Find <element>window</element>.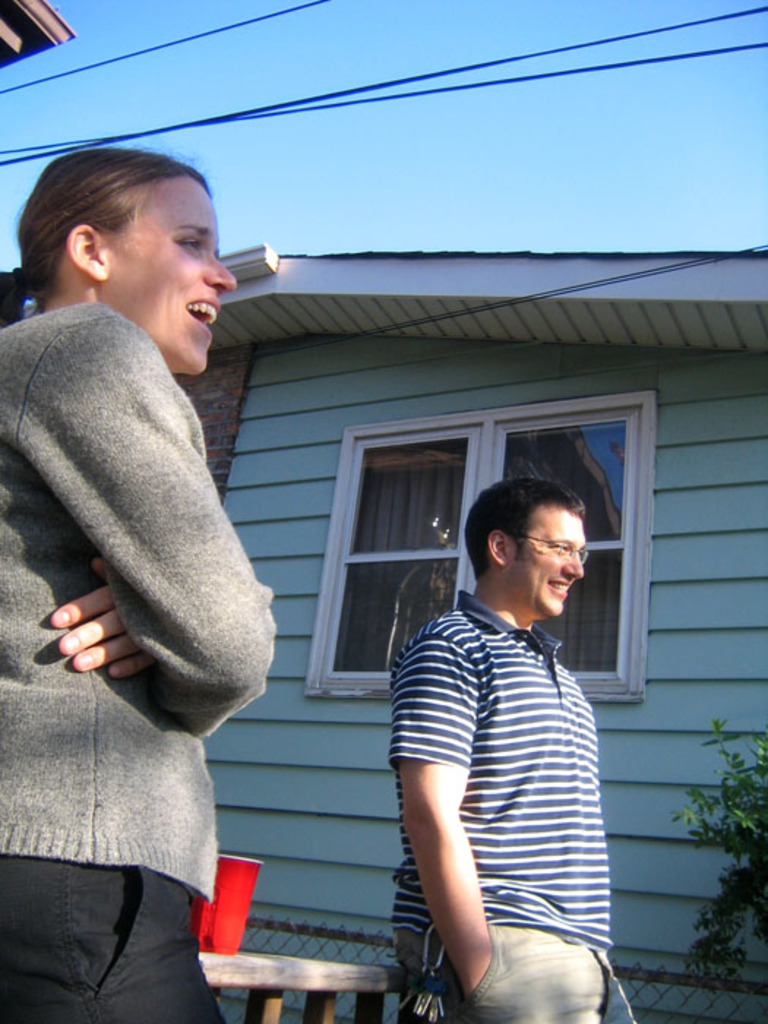
box=[306, 389, 652, 701].
